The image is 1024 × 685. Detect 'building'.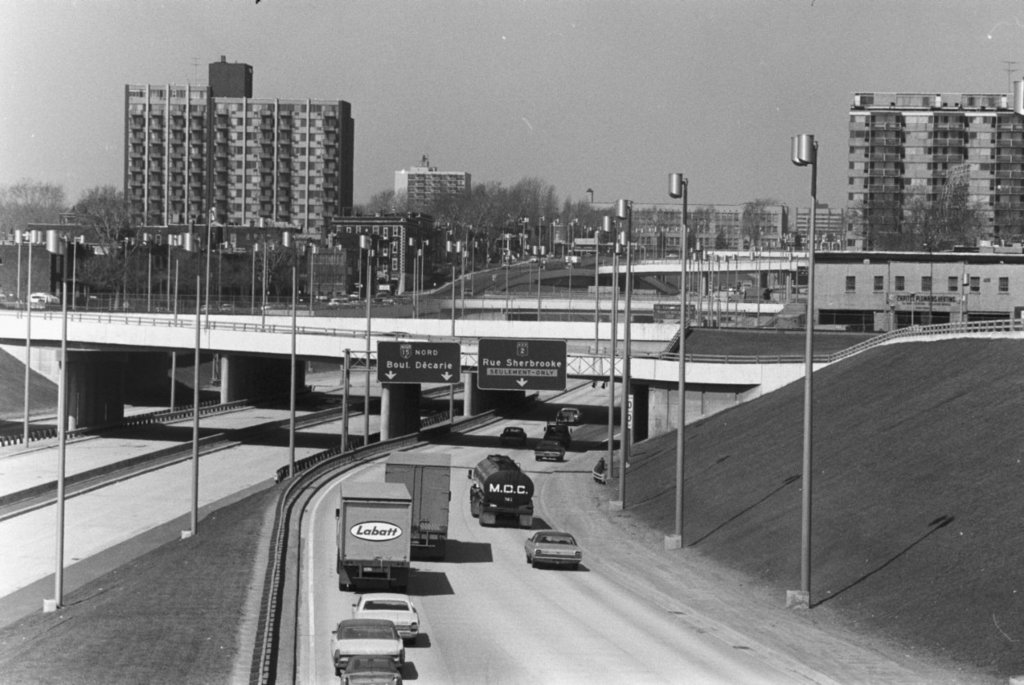
Detection: {"left": 841, "top": 94, "right": 1023, "bottom": 241}.
